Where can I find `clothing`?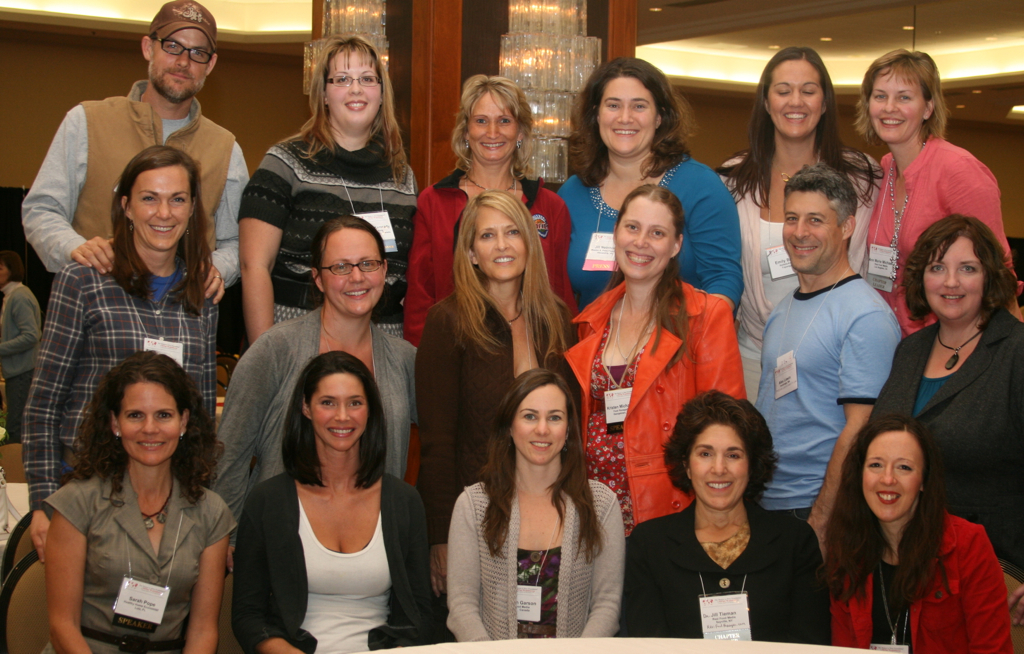
You can find it at pyautogui.locateOnScreen(714, 153, 883, 408).
